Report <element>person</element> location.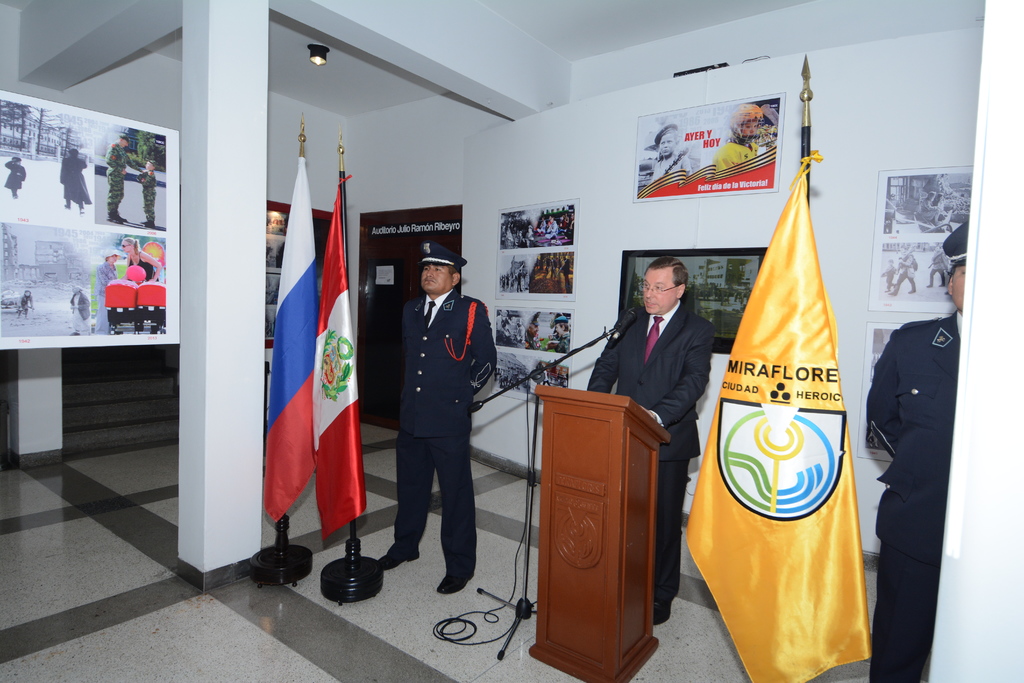
Report: {"x1": 860, "y1": 215, "x2": 971, "y2": 682}.
